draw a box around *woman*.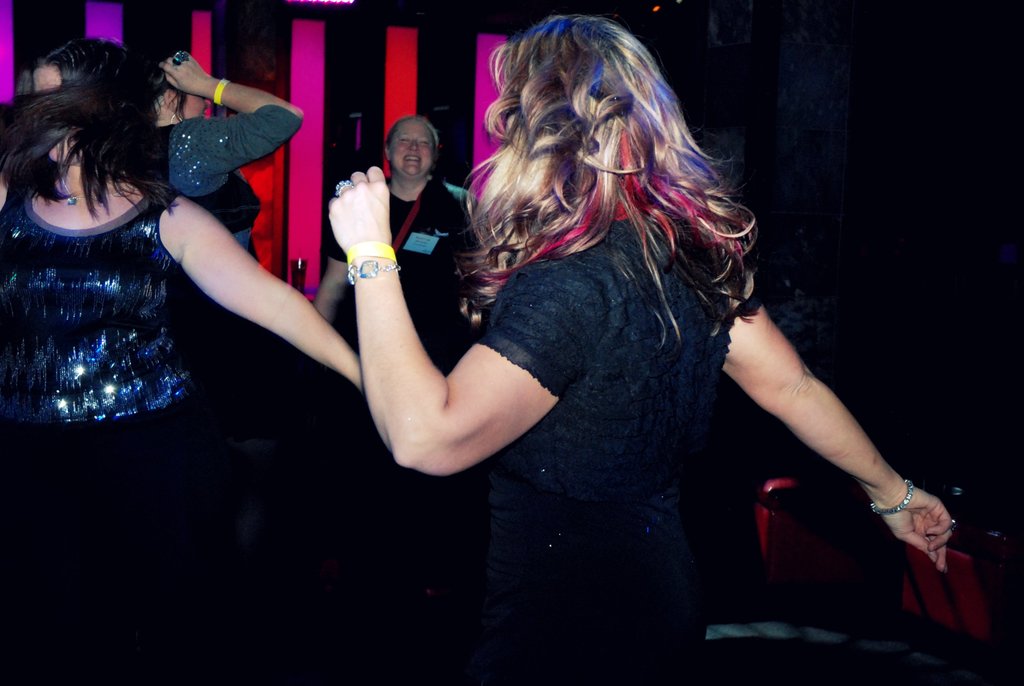
left=332, top=9, right=954, bottom=685.
